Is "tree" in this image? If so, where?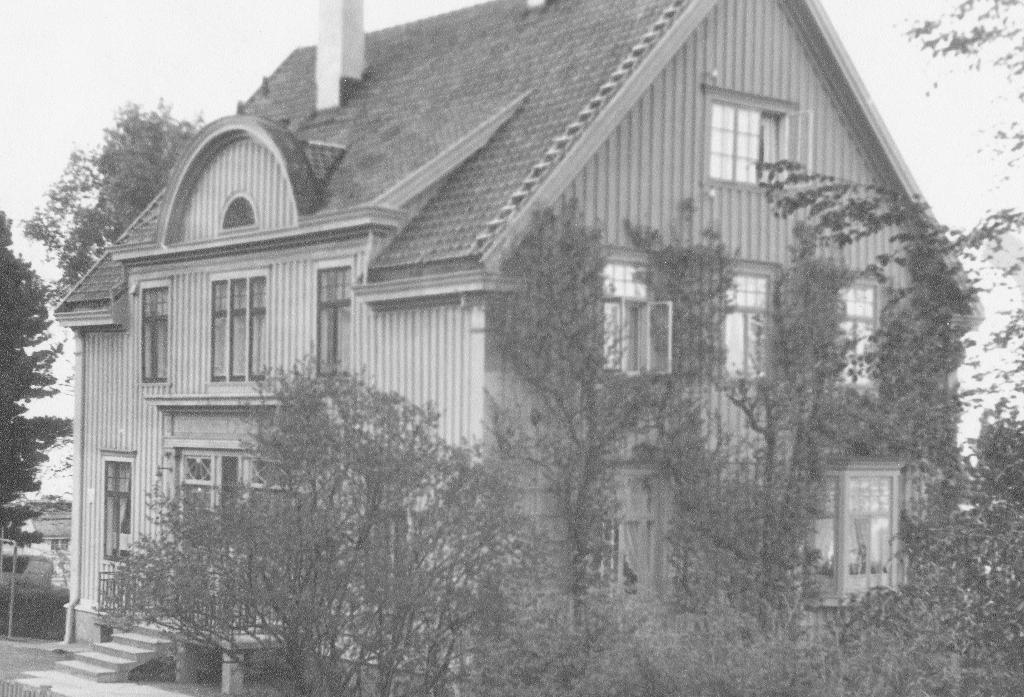
Yes, at (x1=19, y1=90, x2=214, y2=303).
